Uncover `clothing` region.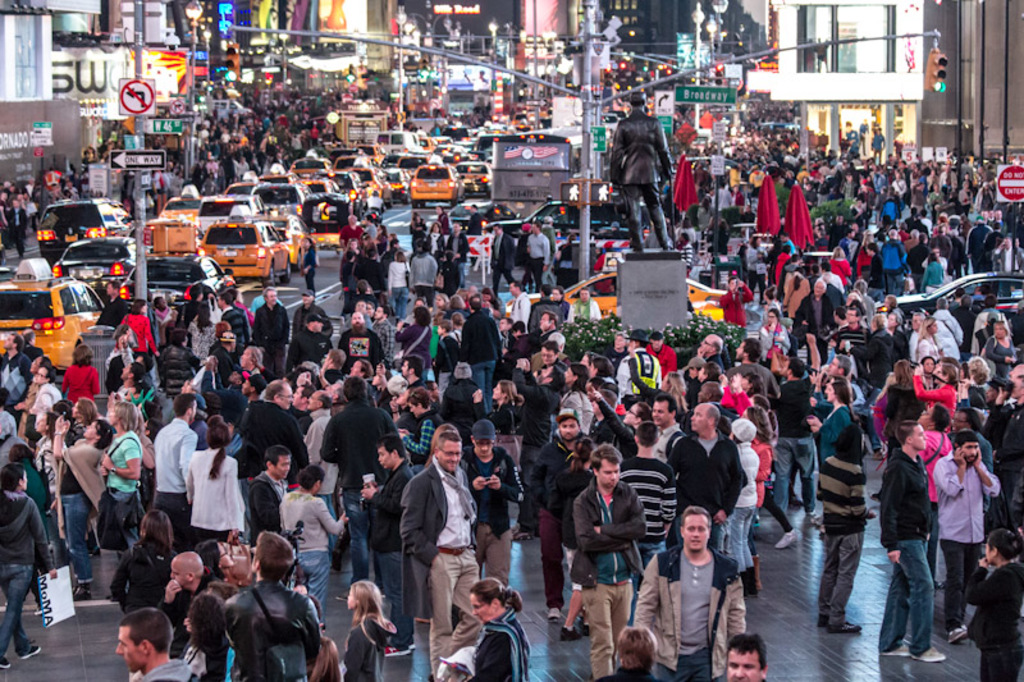
Uncovered: {"left": 986, "top": 390, "right": 1023, "bottom": 521}.
